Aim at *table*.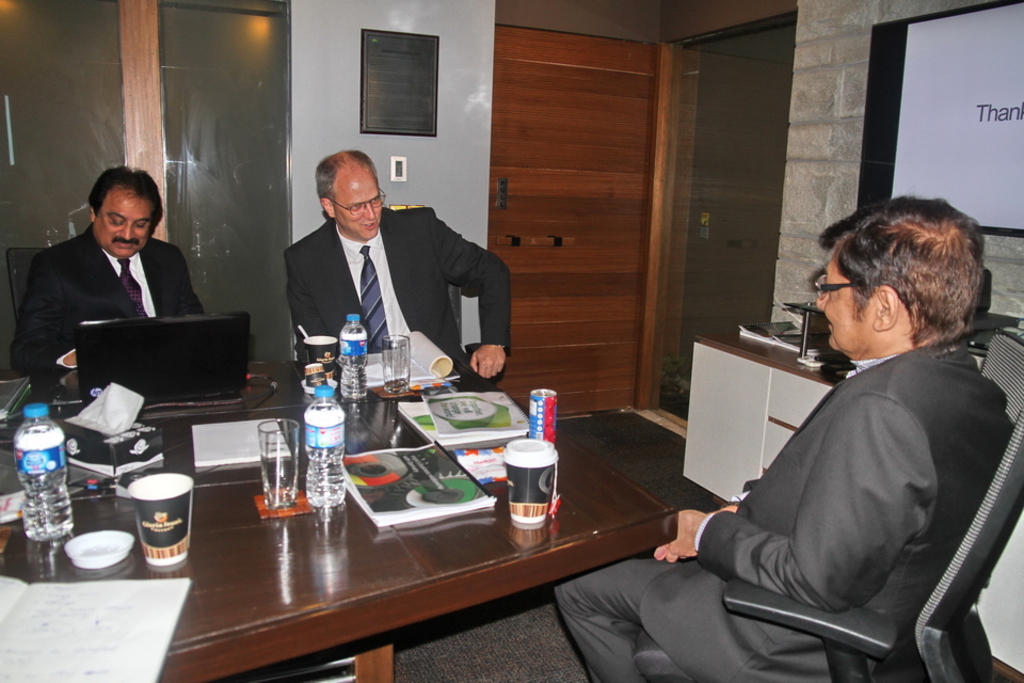
Aimed at pyautogui.locateOnScreen(0, 337, 690, 682).
